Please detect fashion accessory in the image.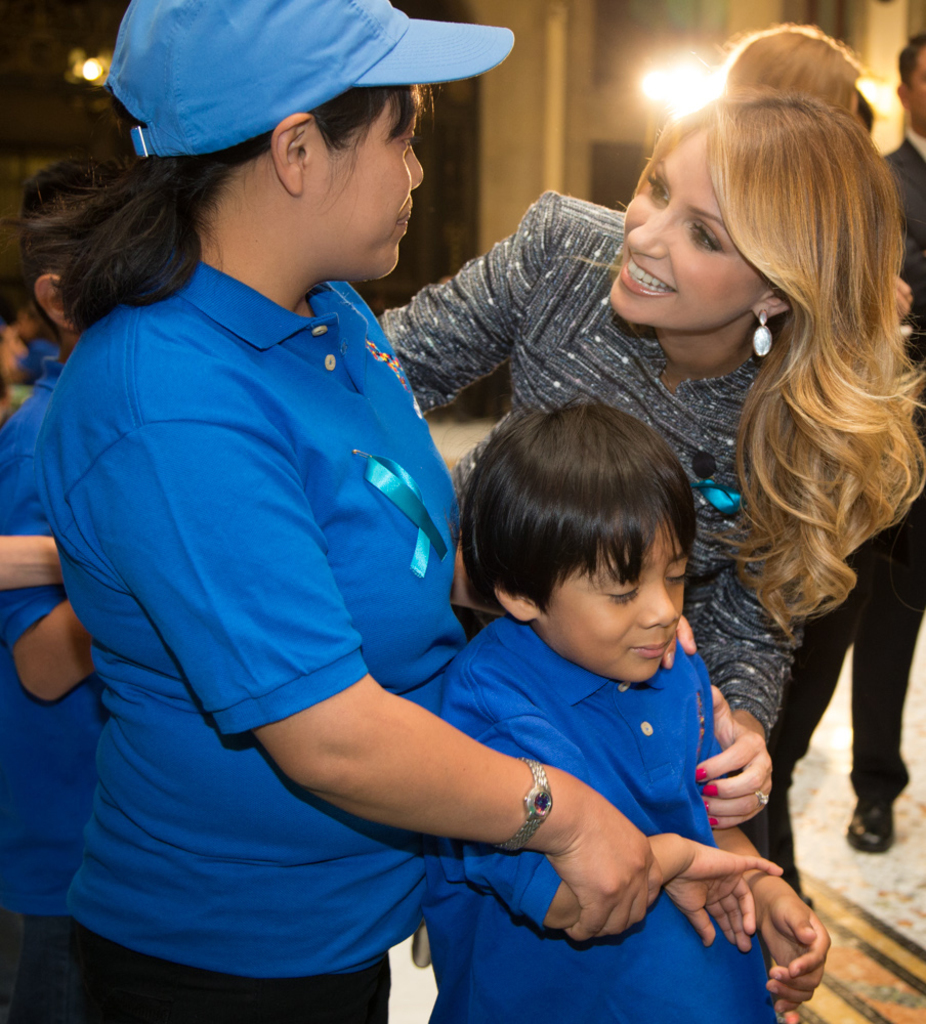
rect(702, 805, 711, 814).
